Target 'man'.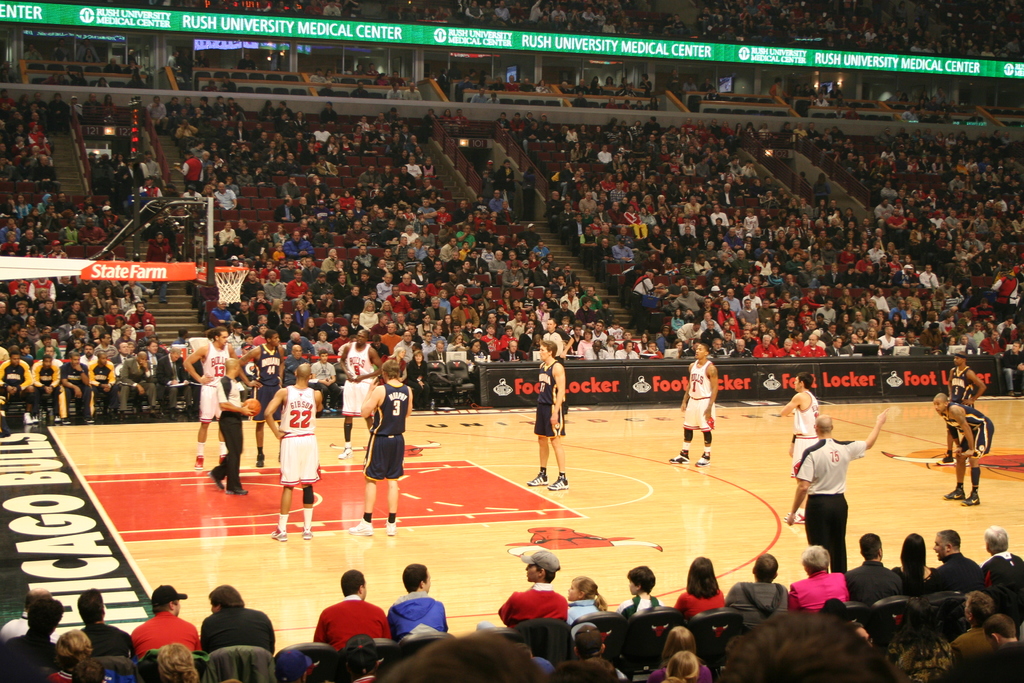
Target region: pyautogui.locateOnScreen(782, 408, 890, 575).
